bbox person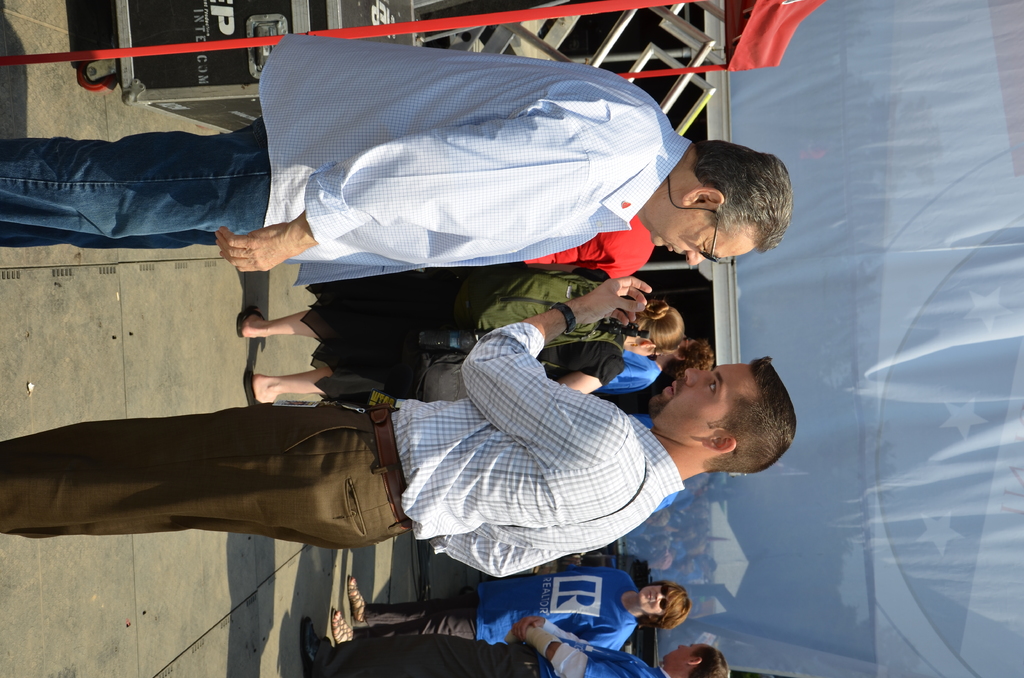
{"left": 0, "top": 271, "right": 799, "bottom": 579}
